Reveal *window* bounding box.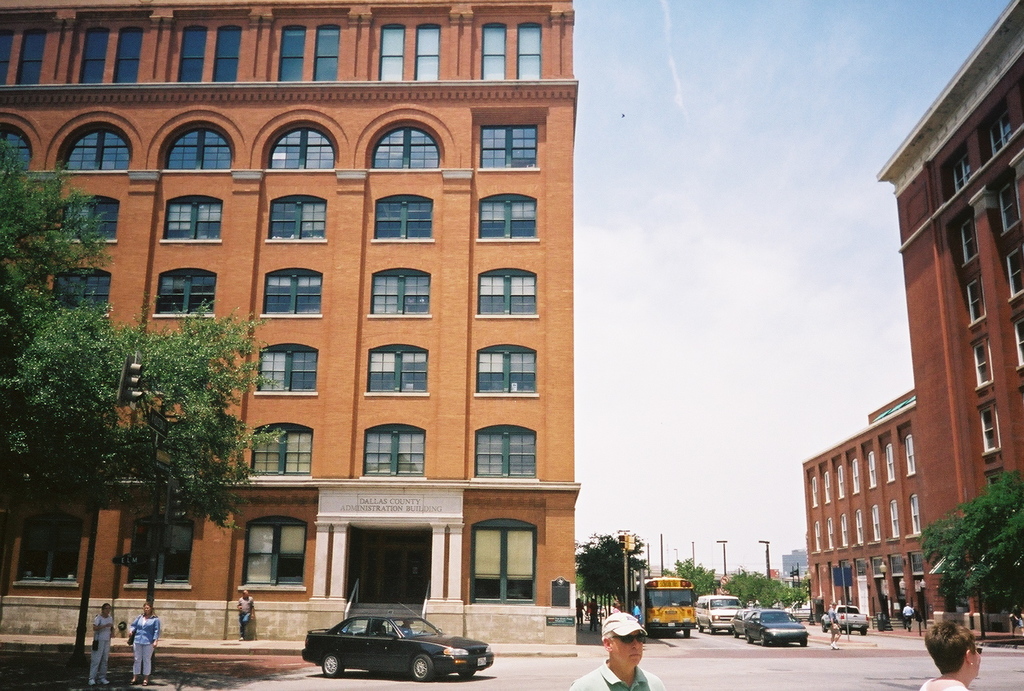
Revealed: (371, 267, 431, 317).
